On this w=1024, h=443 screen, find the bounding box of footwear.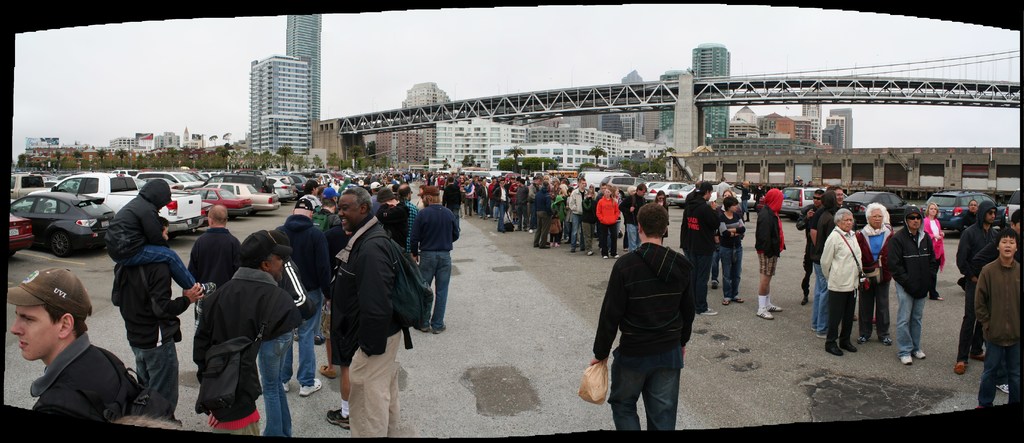
Bounding box: rect(916, 351, 929, 358).
